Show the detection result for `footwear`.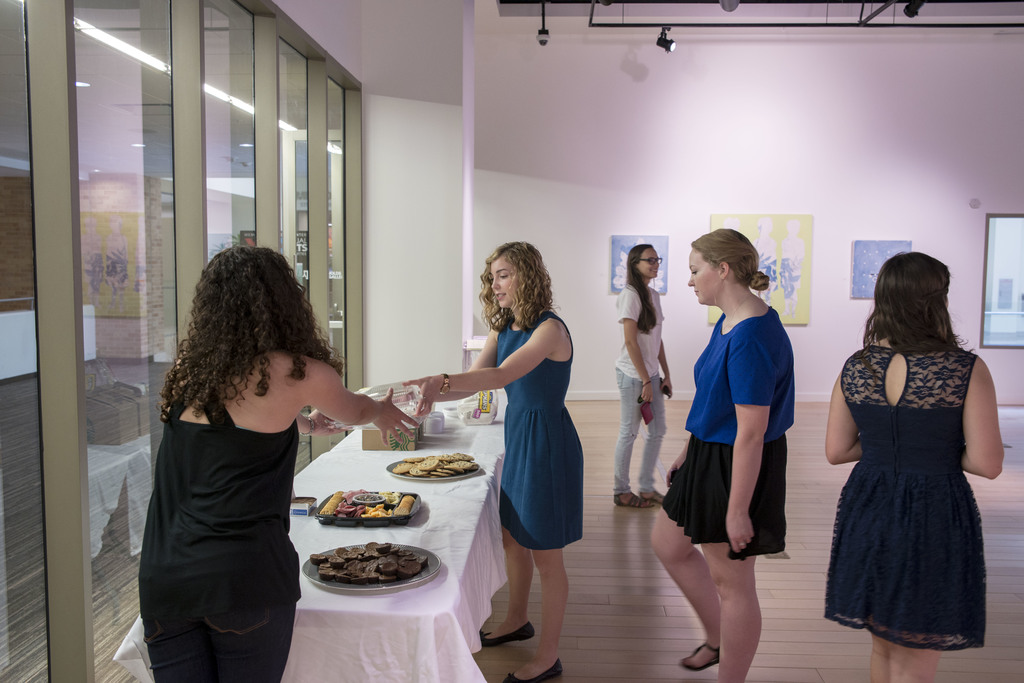
rect(504, 654, 566, 682).
